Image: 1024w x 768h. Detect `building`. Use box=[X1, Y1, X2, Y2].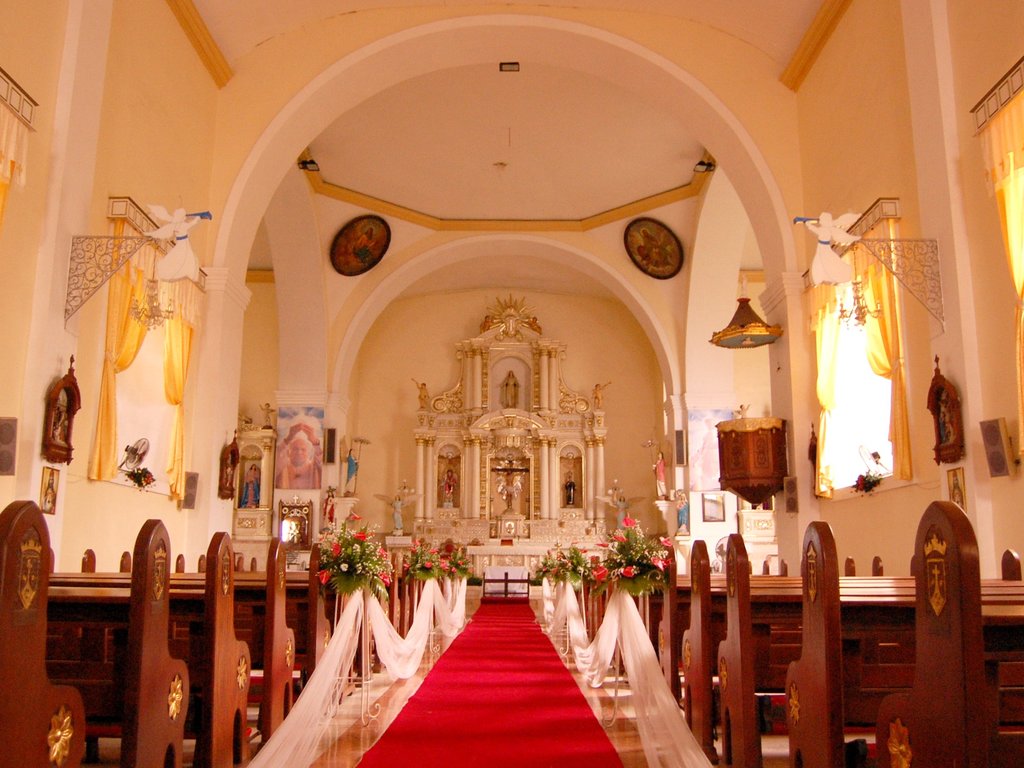
box=[0, 0, 1023, 767].
